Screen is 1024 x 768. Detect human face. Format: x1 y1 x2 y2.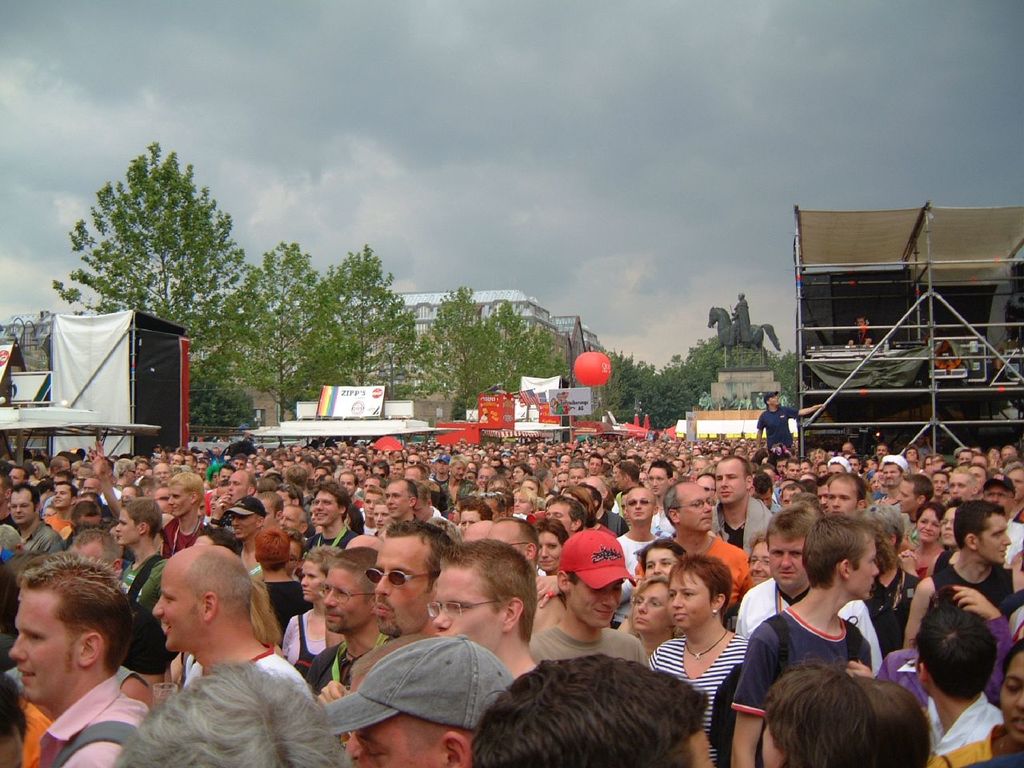
371 538 423 638.
